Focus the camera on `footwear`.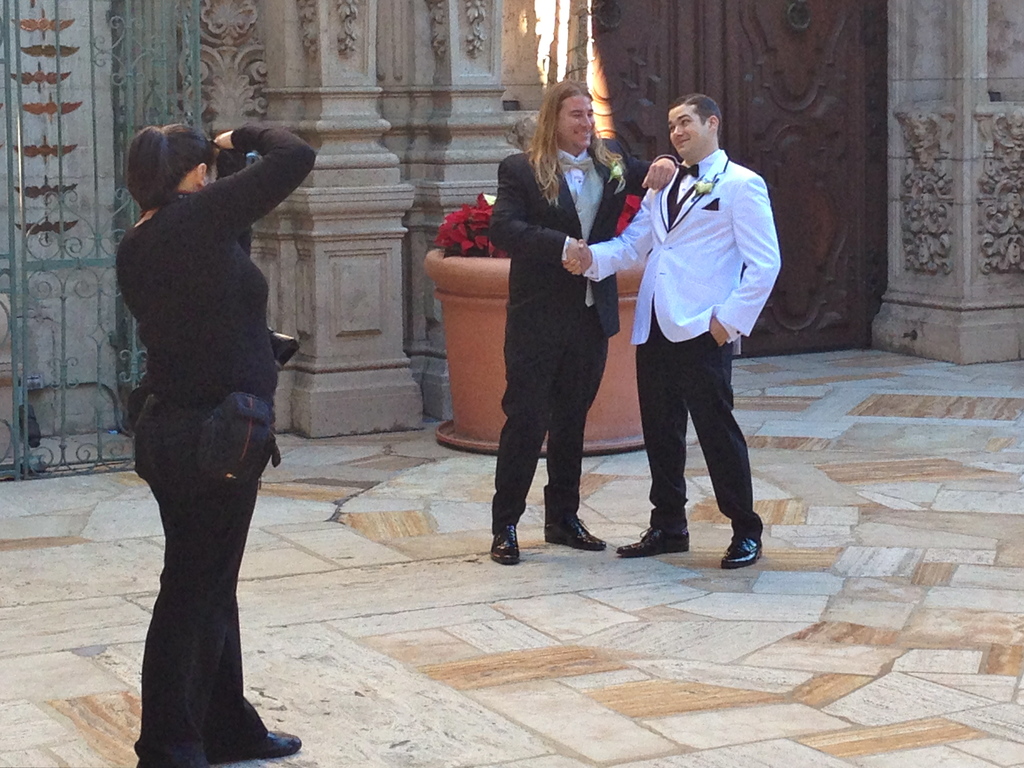
Focus region: <region>616, 528, 689, 556</region>.
